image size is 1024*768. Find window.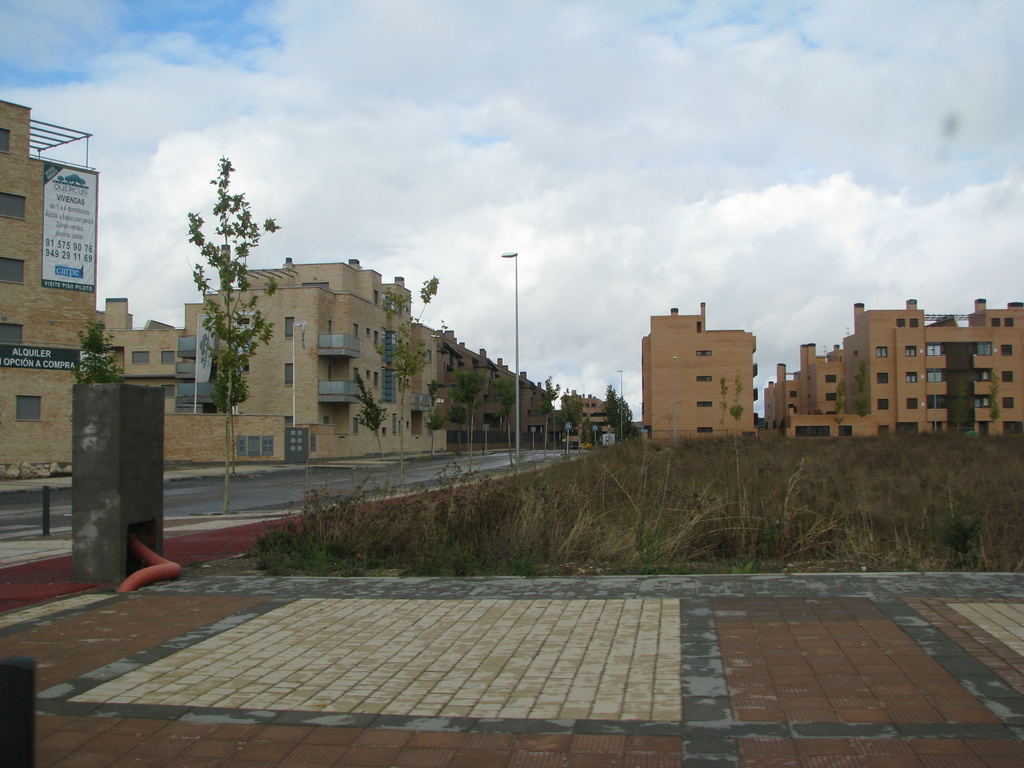
box(283, 311, 300, 341).
